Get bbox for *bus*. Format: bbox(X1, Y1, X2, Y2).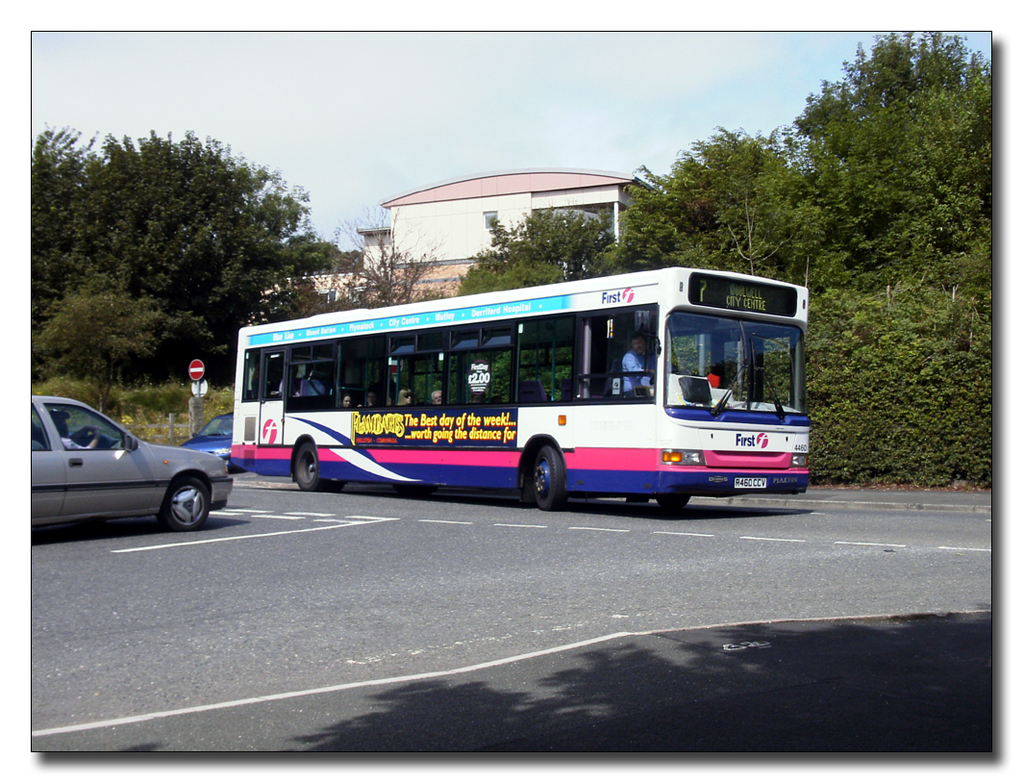
bbox(229, 267, 812, 509).
